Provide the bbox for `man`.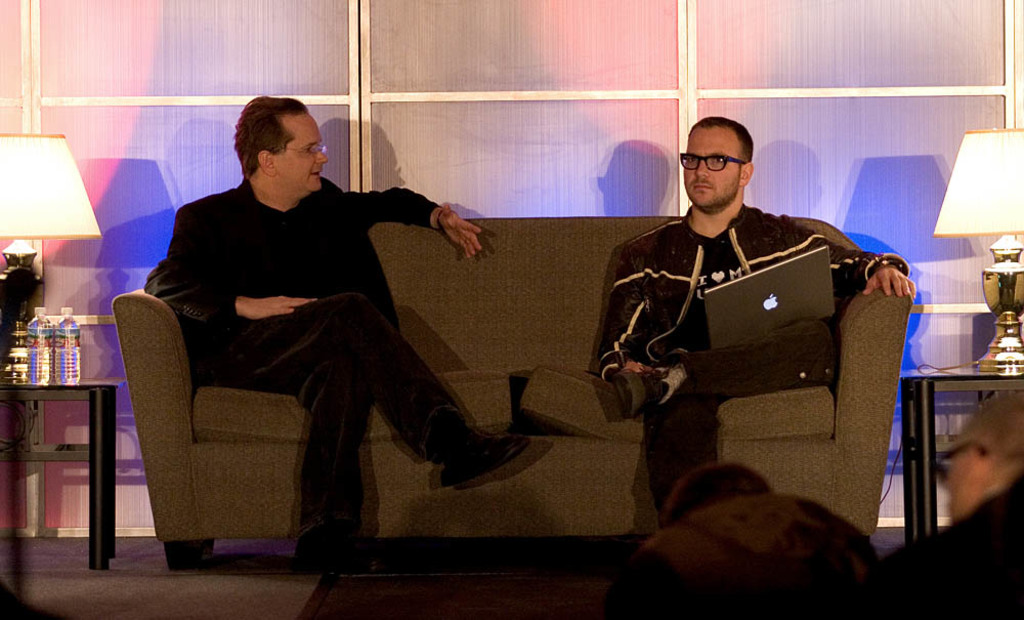
box=[596, 113, 911, 538].
